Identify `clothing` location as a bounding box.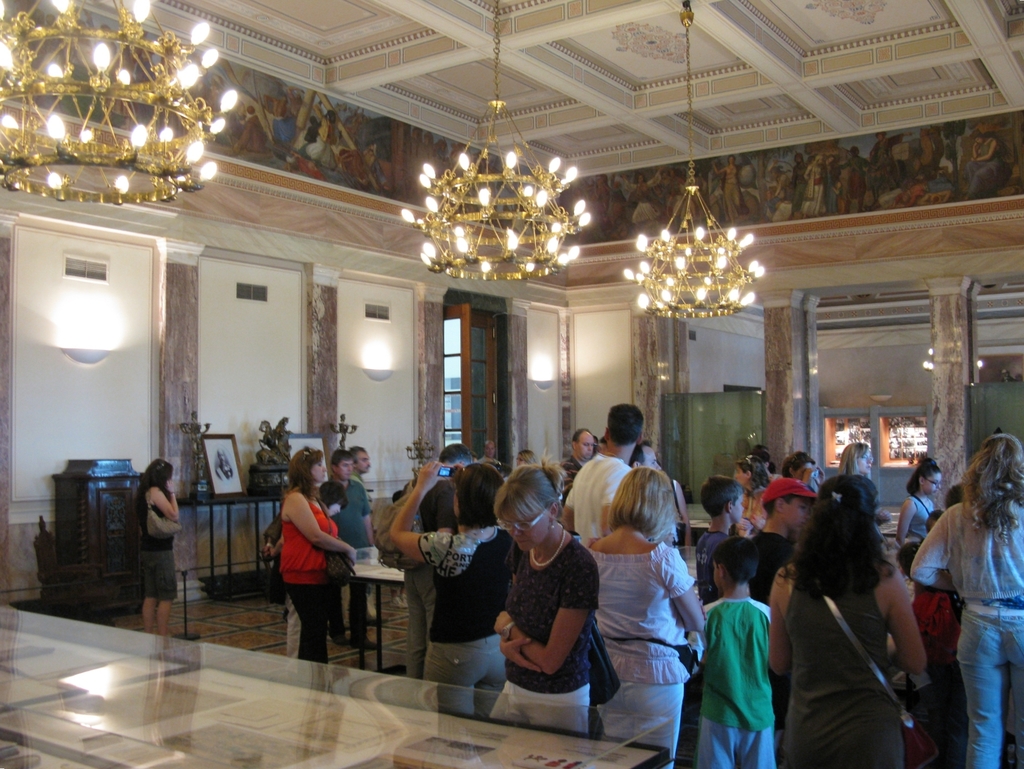
rect(274, 490, 332, 660).
